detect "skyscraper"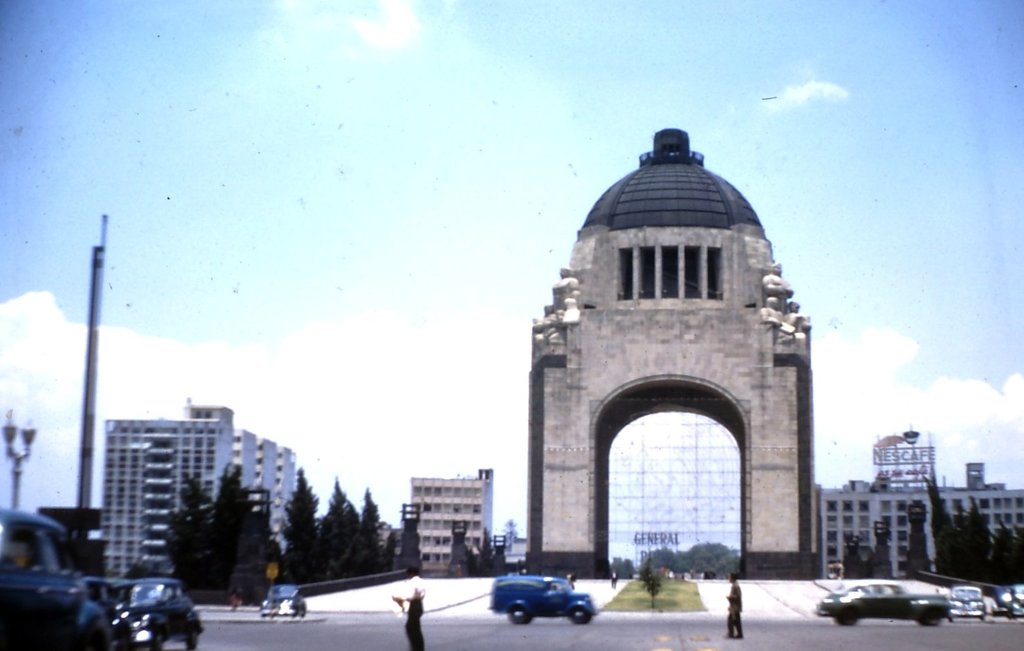
{"left": 110, "top": 405, "right": 299, "bottom": 590}
